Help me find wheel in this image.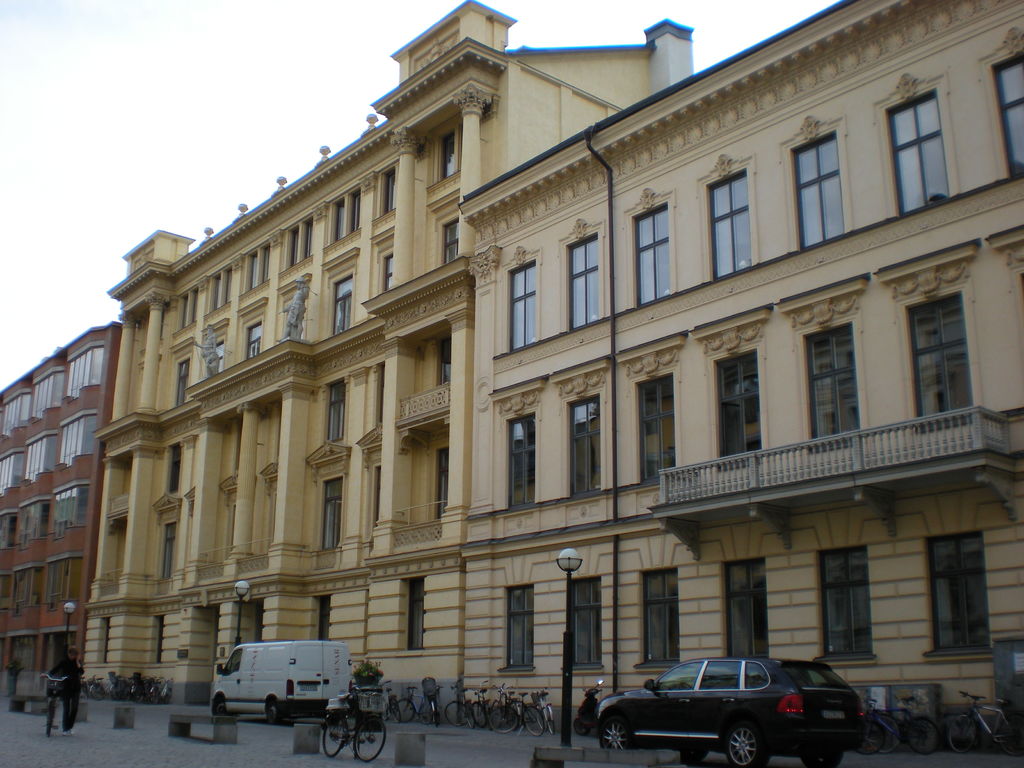
Found it: 45,708,54,737.
